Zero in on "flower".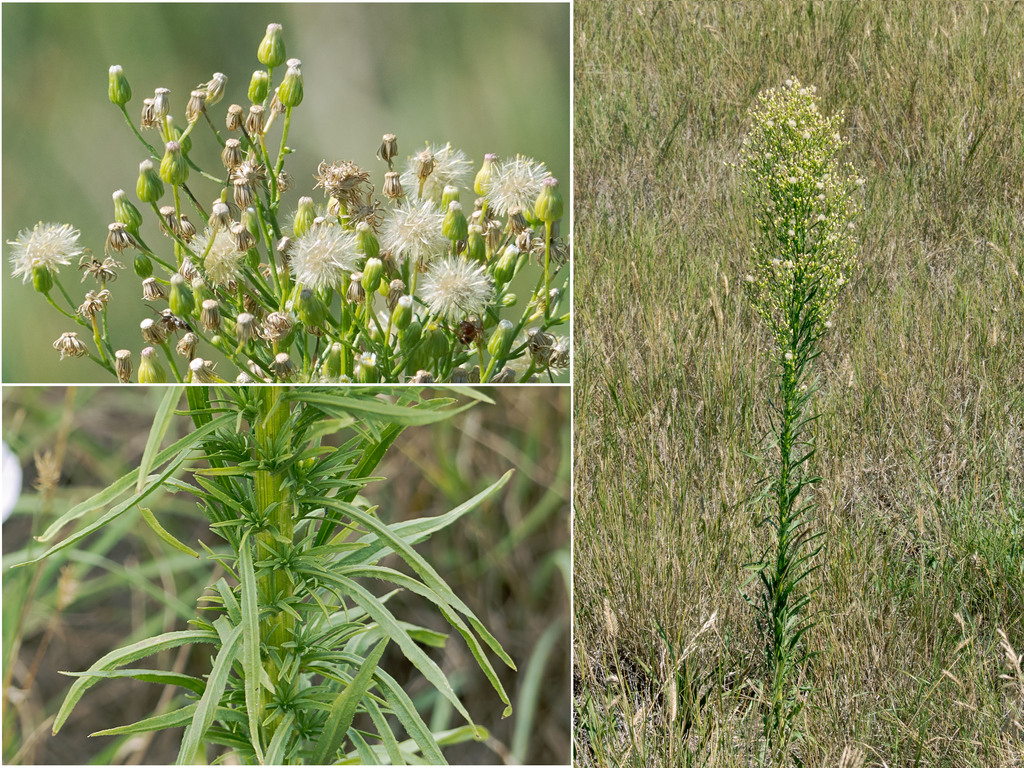
Zeroed in: locate(189, 220, 251, 285).
